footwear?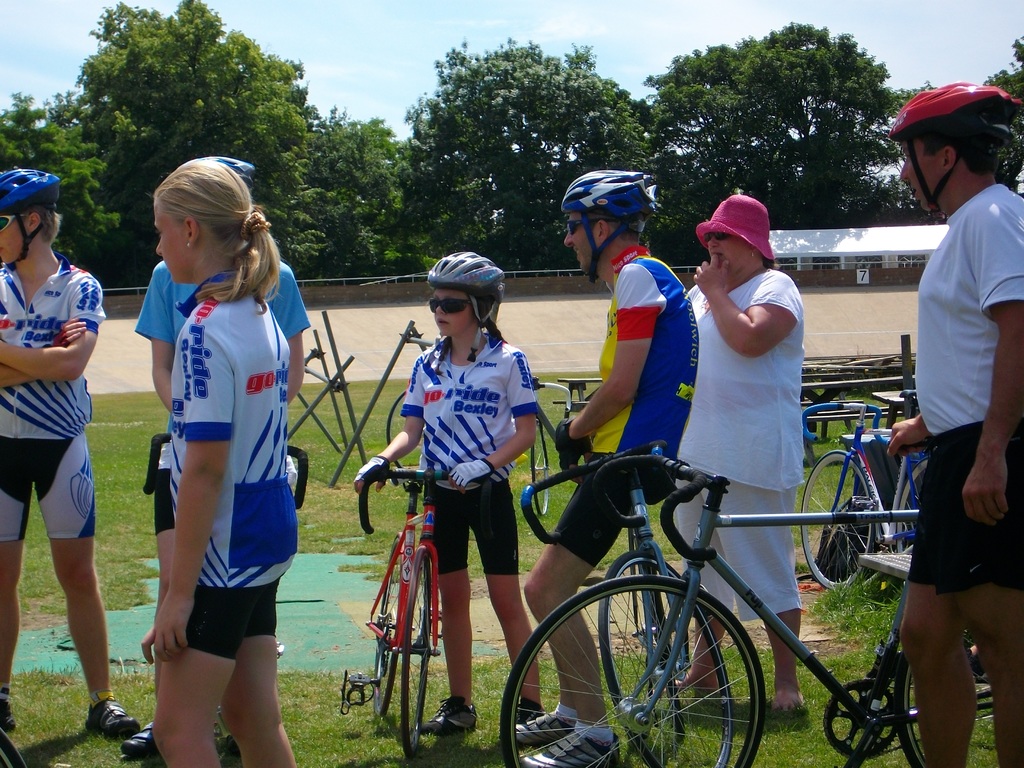
box(505, 696, 543, 728)
